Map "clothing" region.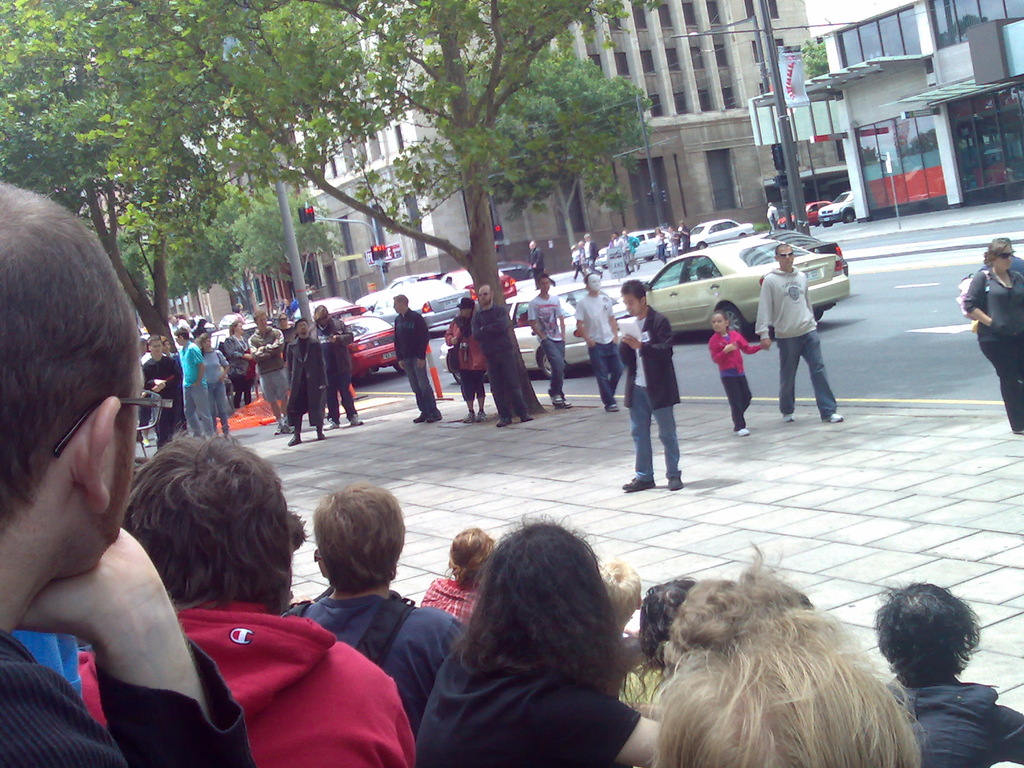
Mapped to (392, 310, 439, 416).
